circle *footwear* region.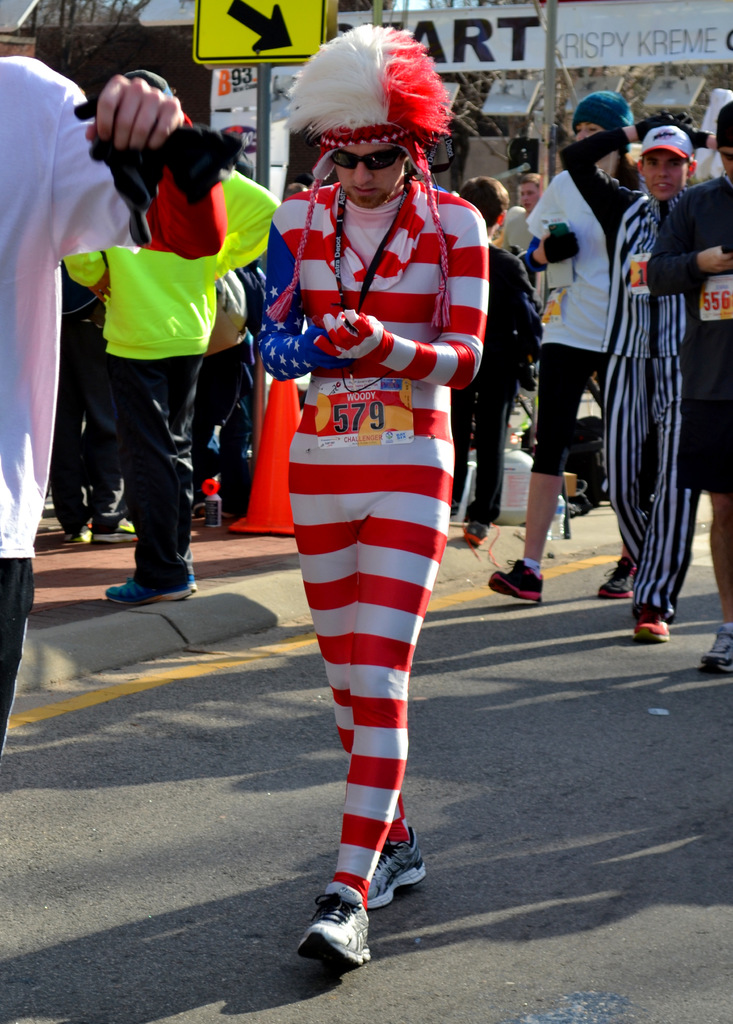
Region: bbox(296, 884, 379, 972).
